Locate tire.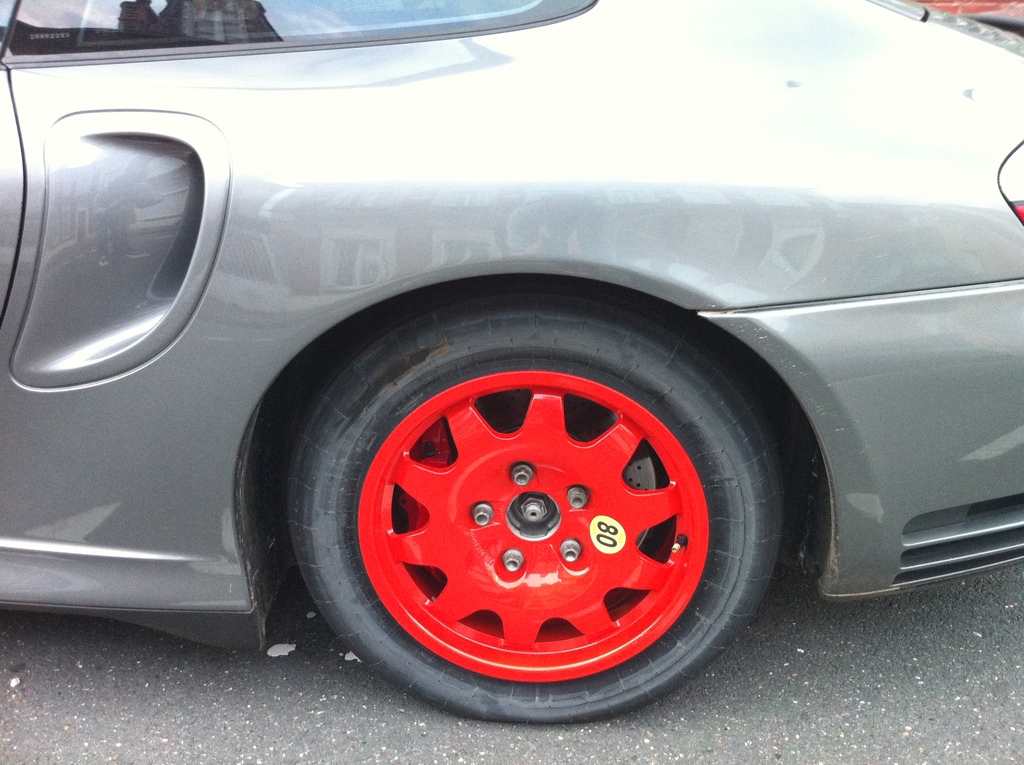
Bounding box: bbox(278, 276, 803, 727).
